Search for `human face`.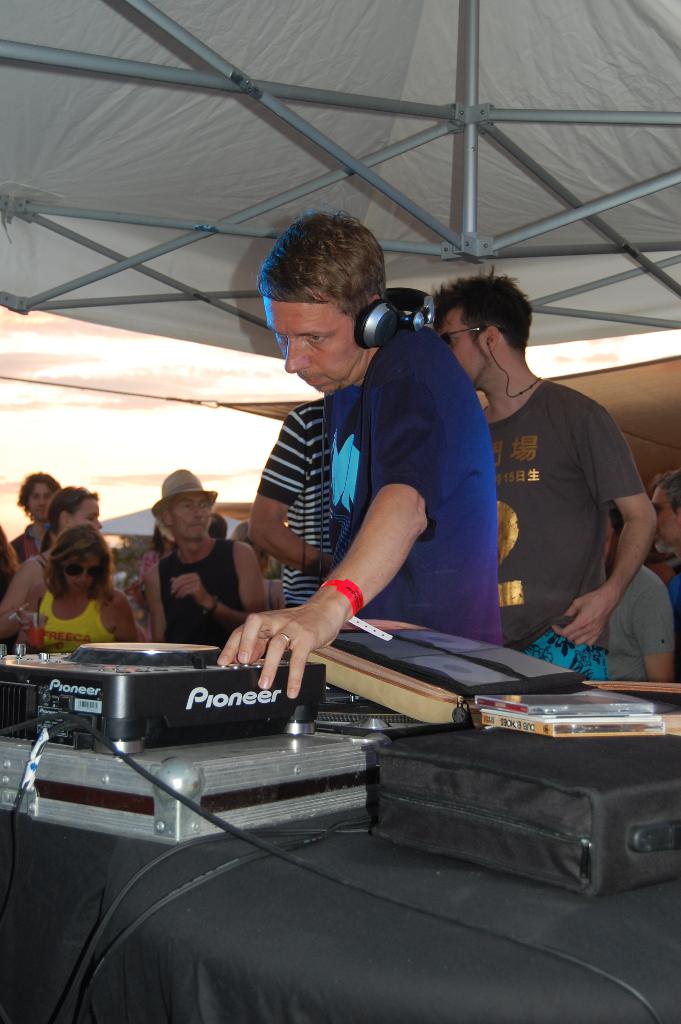
Found at pyautogui.locateOnScreen(434, 305, 494, 384).
